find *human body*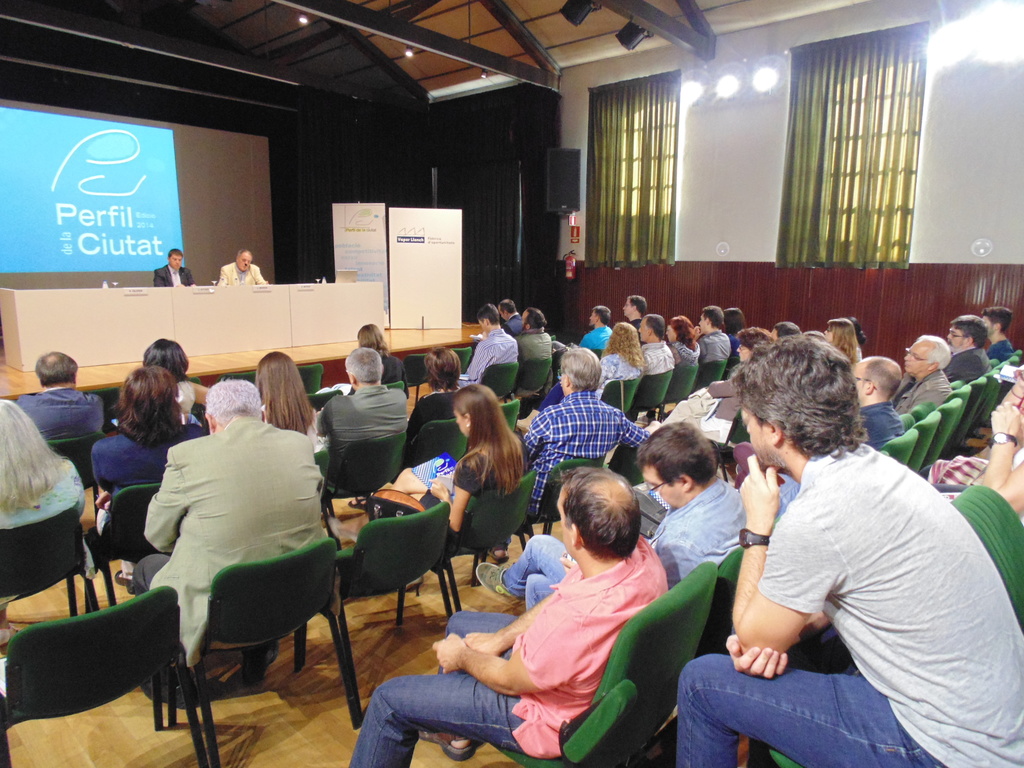
(left=339, top=460, right=669, bottom=767)
